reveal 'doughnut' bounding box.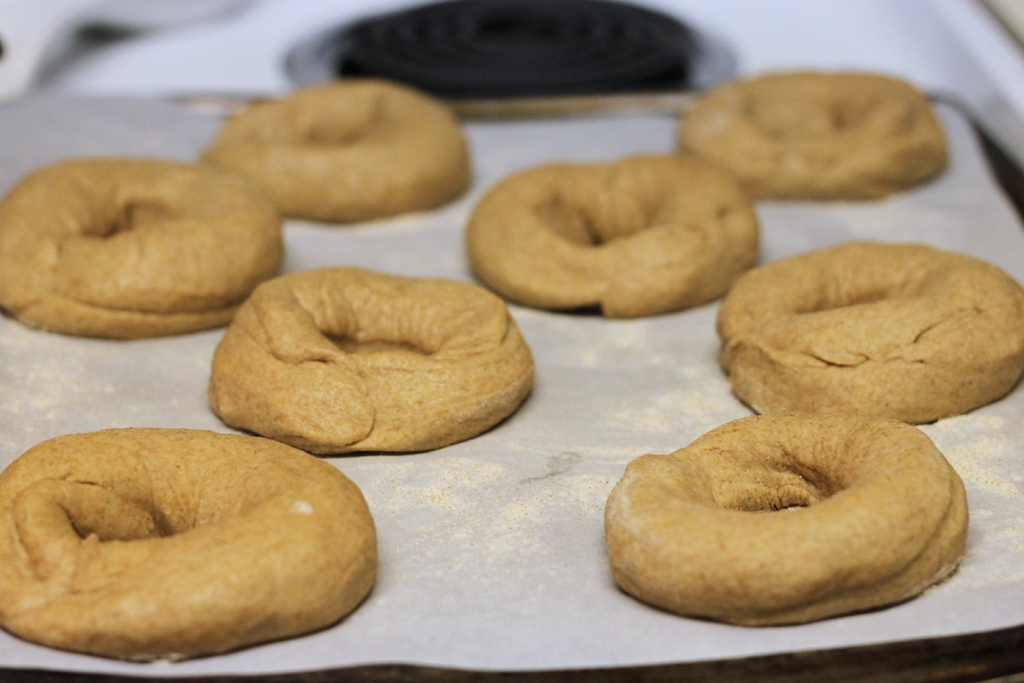
Revealed: <box>0,160,286,341</box>.
